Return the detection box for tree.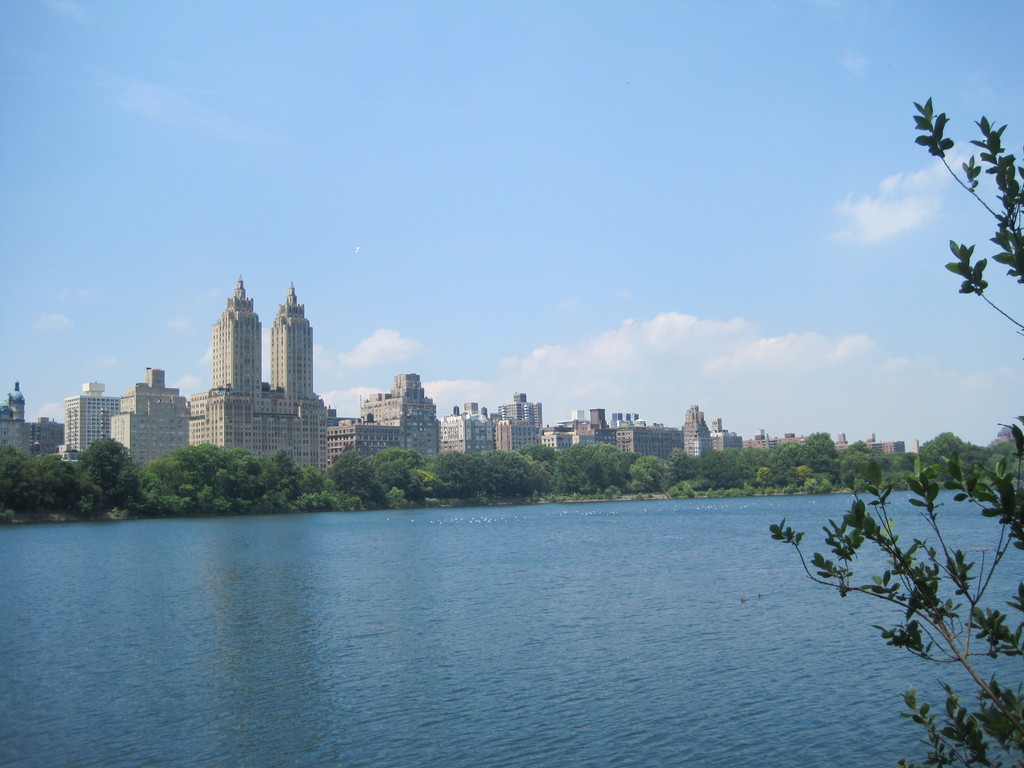
region(484, 451, 552, 495).
